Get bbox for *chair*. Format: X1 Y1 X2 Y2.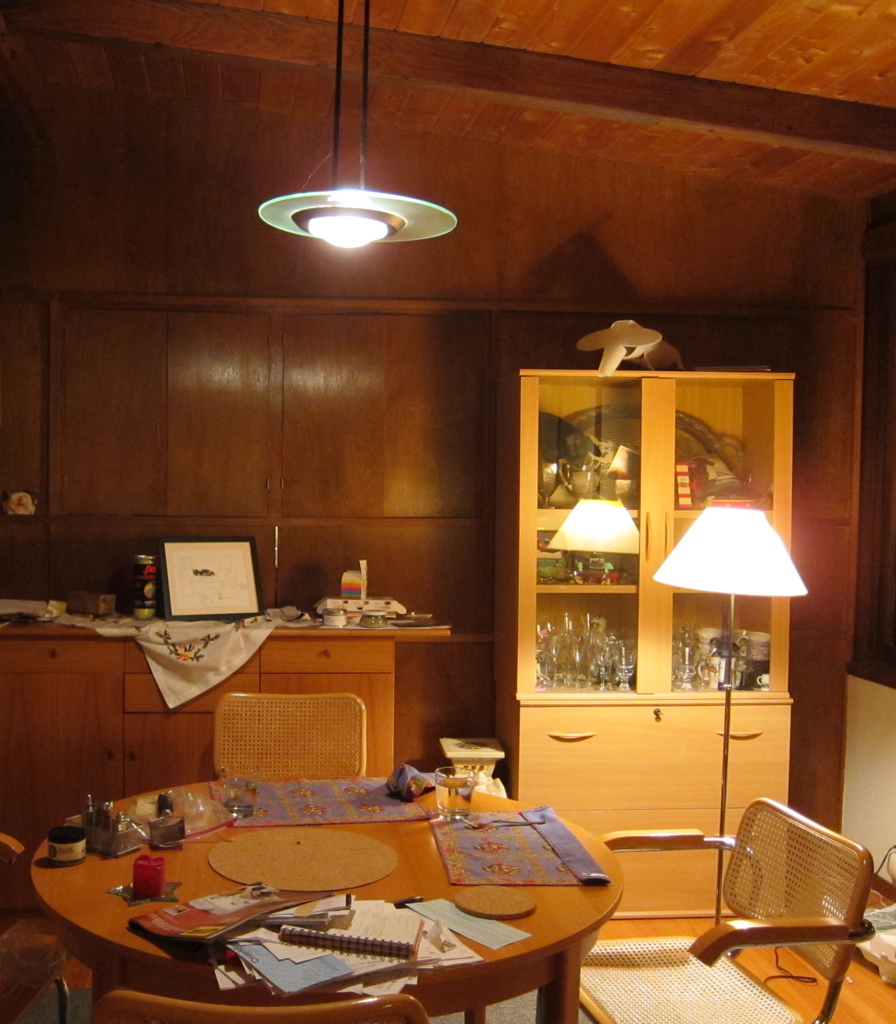
0 830 80 1023.
